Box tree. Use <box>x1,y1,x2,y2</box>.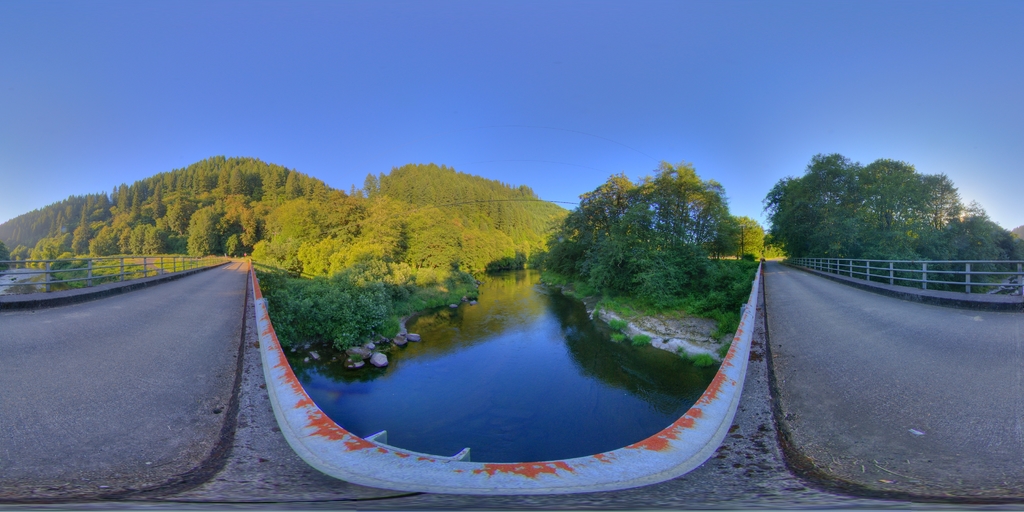
<box>753,148,984,250</box>.
